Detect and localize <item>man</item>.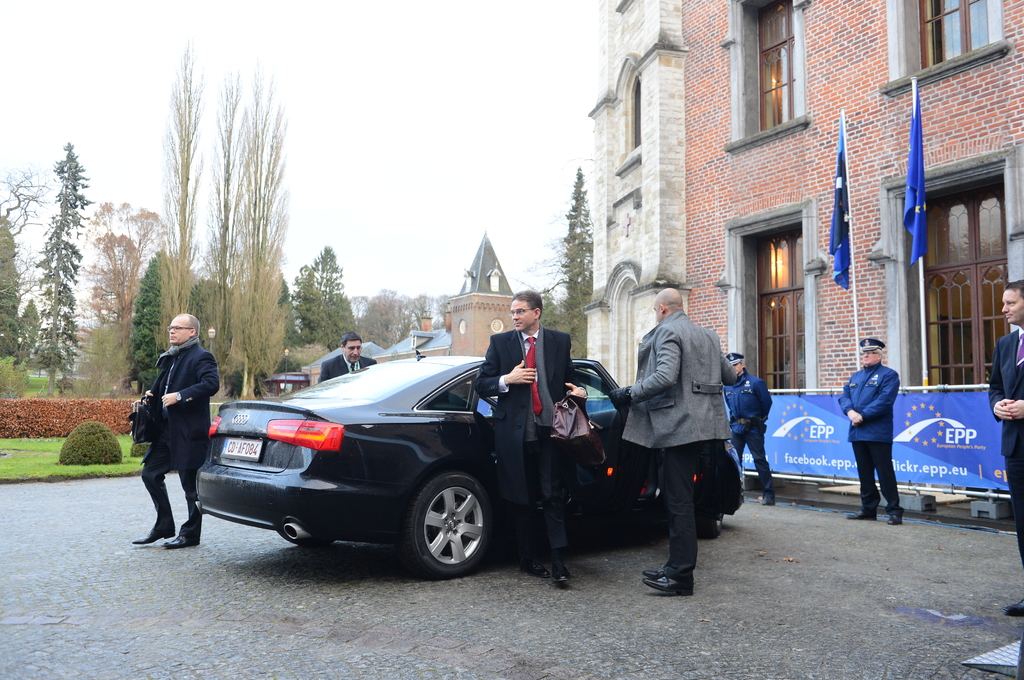
Localized at <region>717, 354, 774, 500</region>.
